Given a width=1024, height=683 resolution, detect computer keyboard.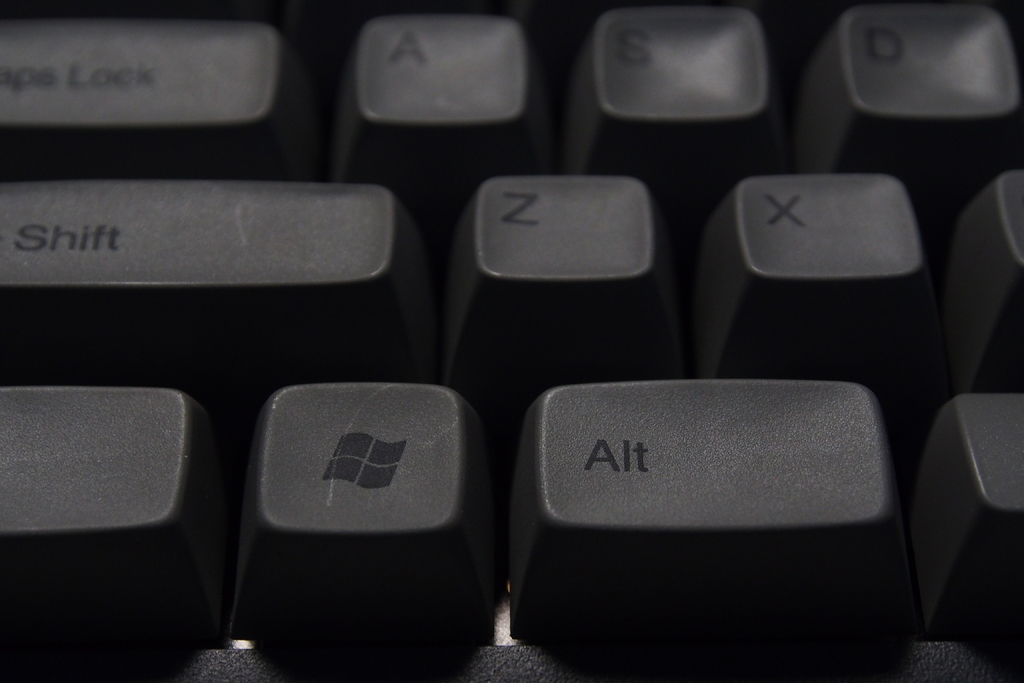
{"x1": 0, "y1": 0, "x2": 1023, "y2": 682}.
